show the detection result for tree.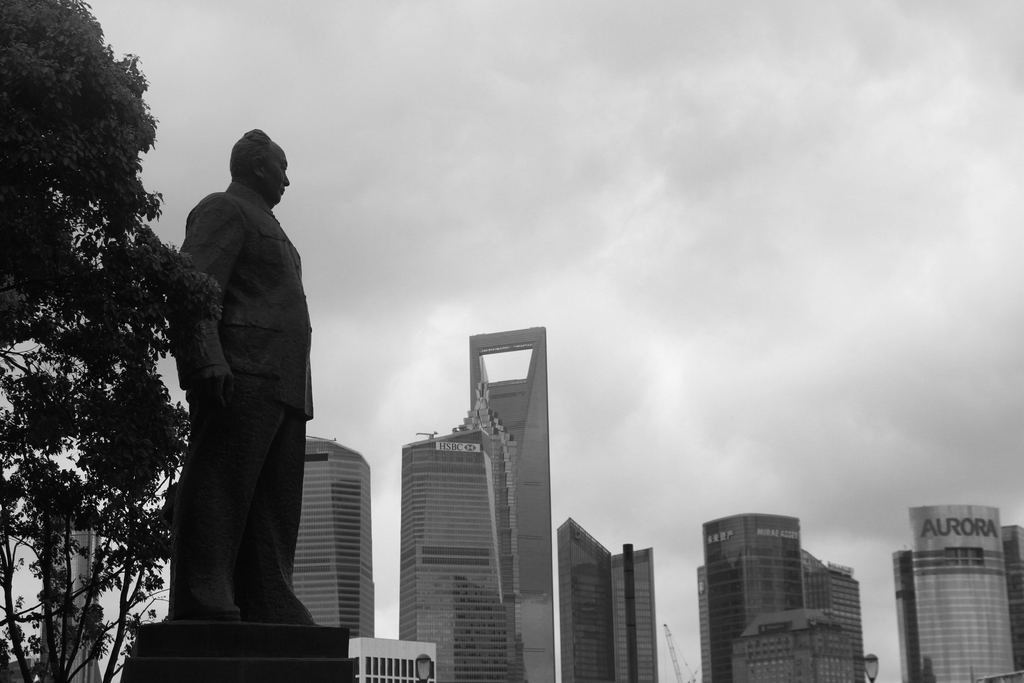
bbox=[0, 0, 225, 682].
